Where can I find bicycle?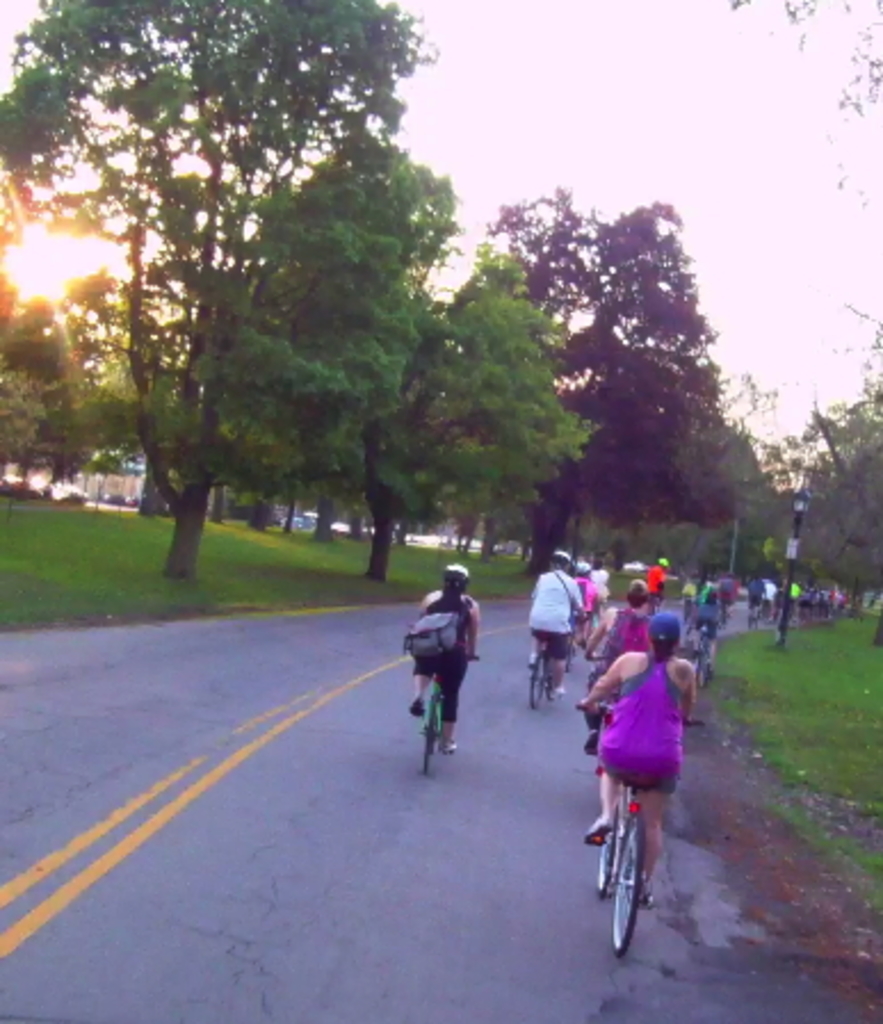
You can find it at x1=582 y1=705 x2=707 y2=958.
